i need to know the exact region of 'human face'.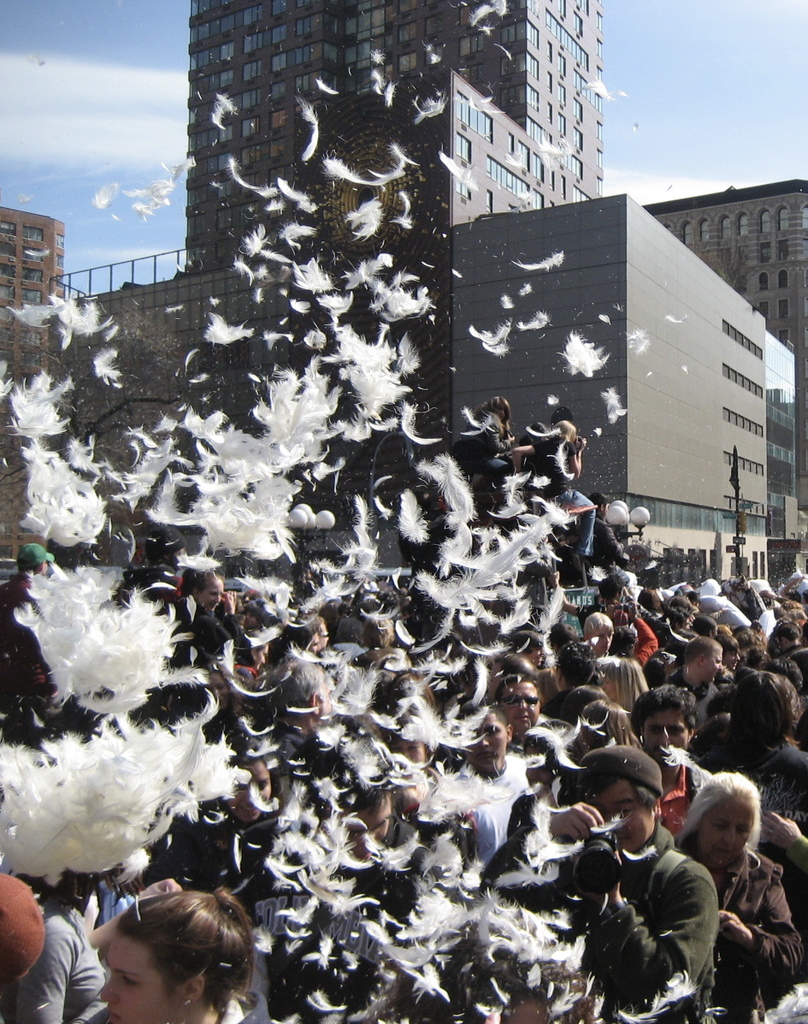
Region: x1=464, y1=715, x2=506, y2=761.
